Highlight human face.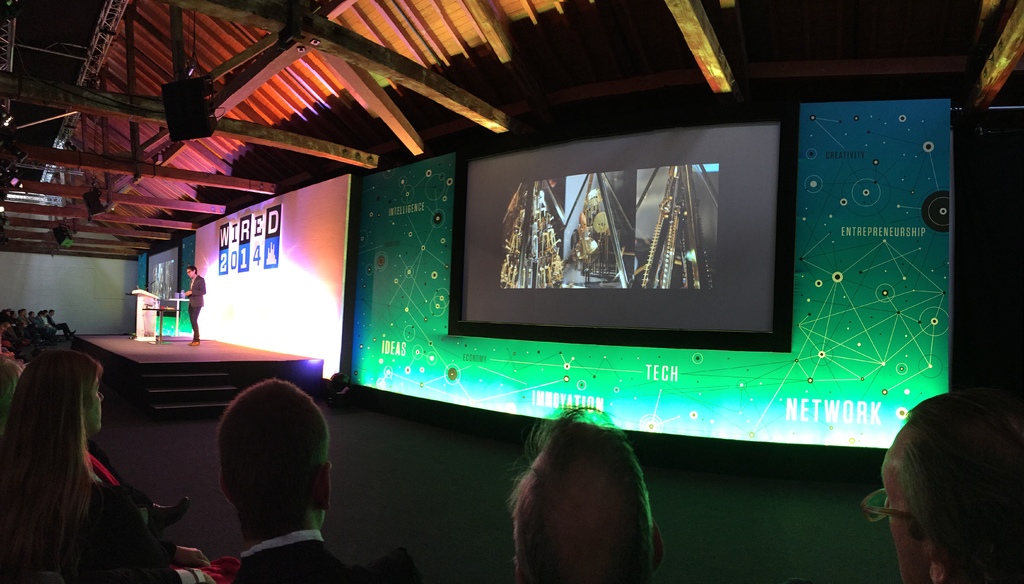
Highlighted region: bbox(80, 378, 104, 431).
